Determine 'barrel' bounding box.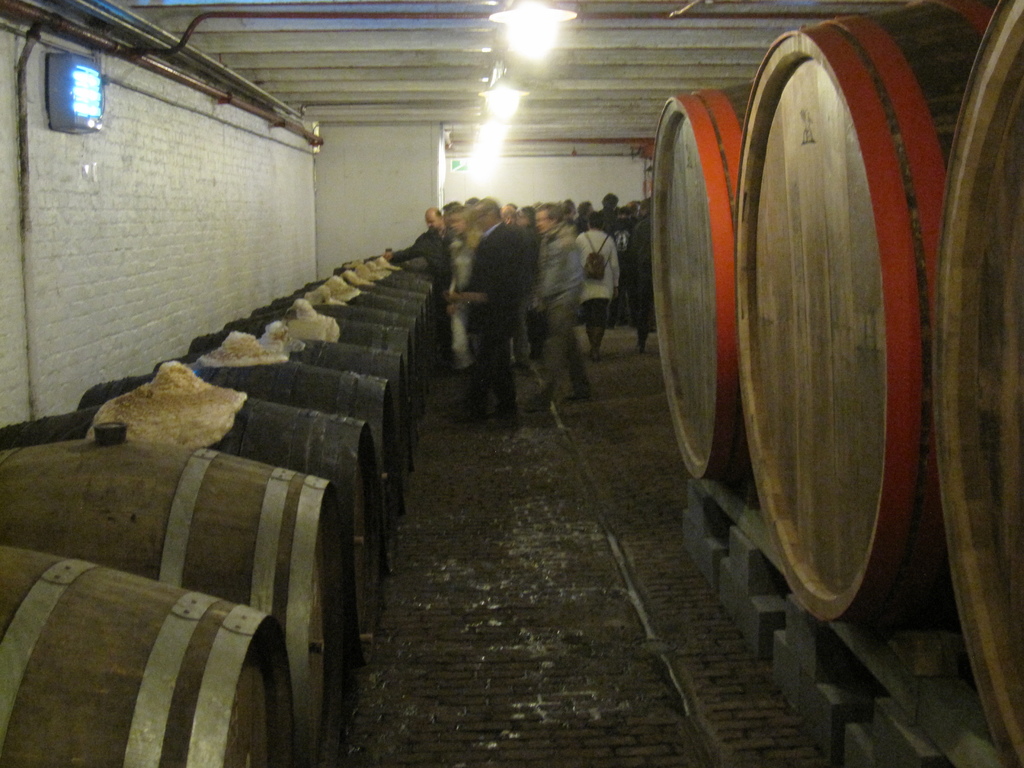
Determined: bbox=(926, 2, 1023, 765).
